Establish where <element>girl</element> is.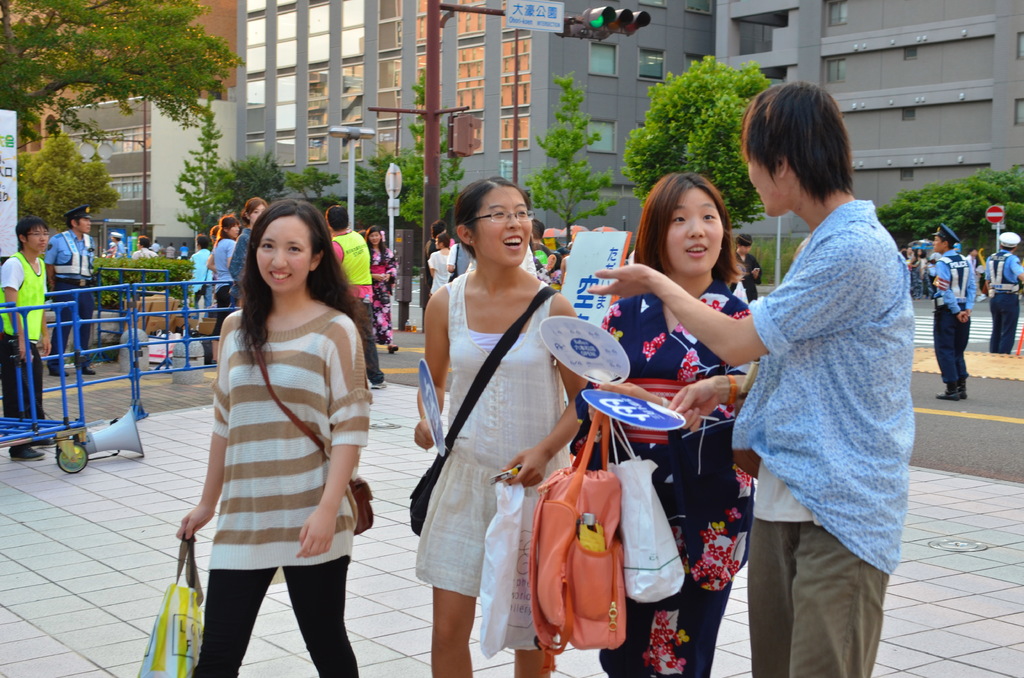
Established at pyautogui.locateOnScreen(568, 175, 760, 677).
